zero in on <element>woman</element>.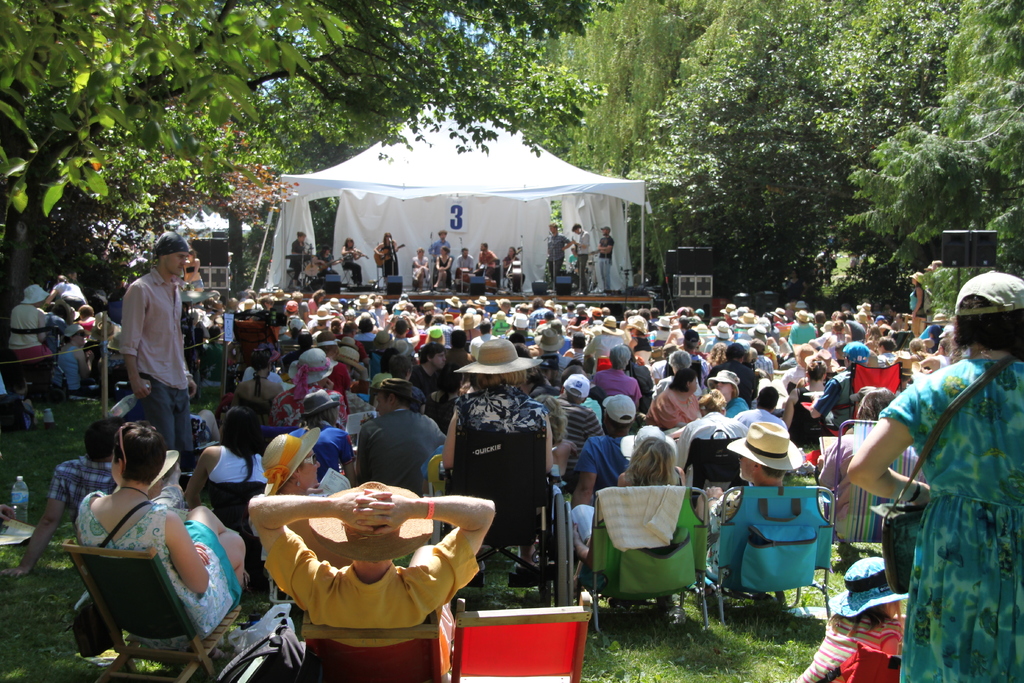
Zeroed in: {"left": 78, "top": 306, "right": 95, "bottom": 339}.
